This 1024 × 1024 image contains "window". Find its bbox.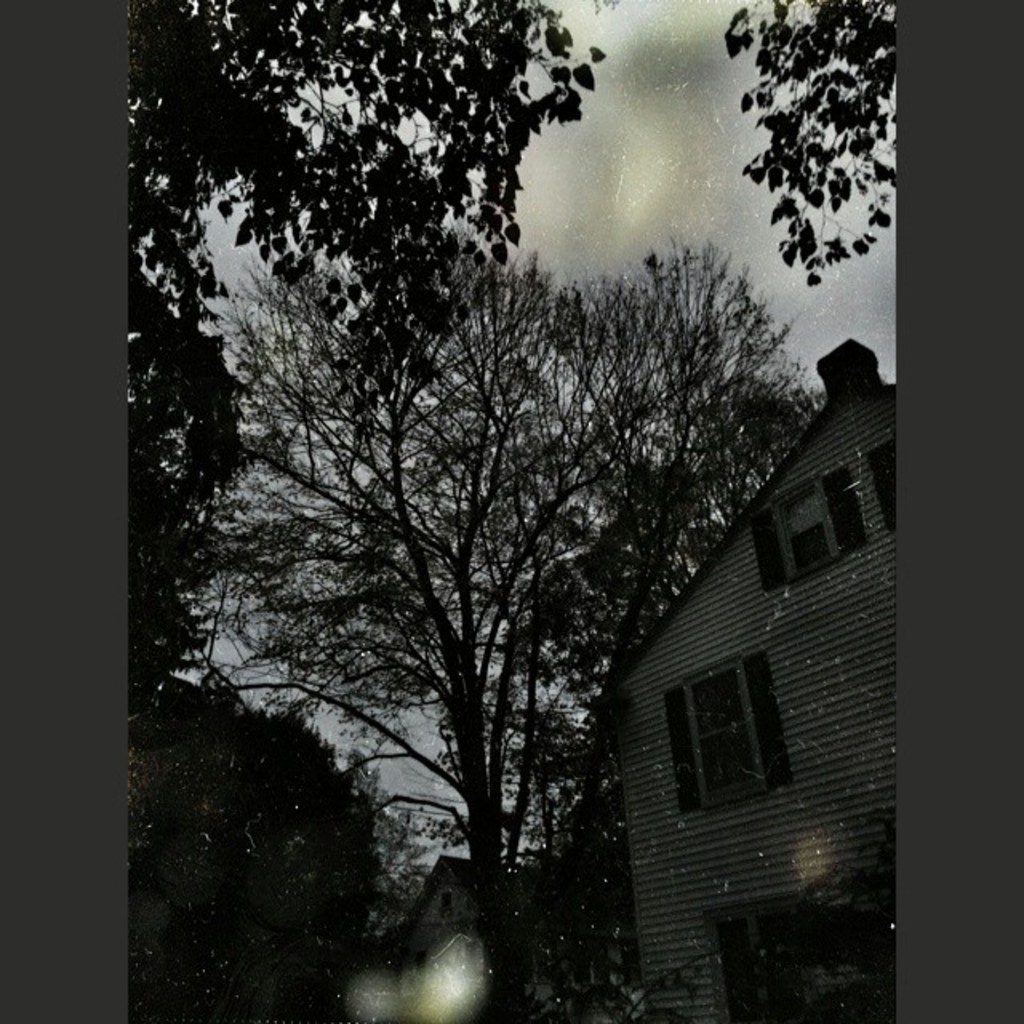
[x1=859, y1=435, x2=899, y2=528].
